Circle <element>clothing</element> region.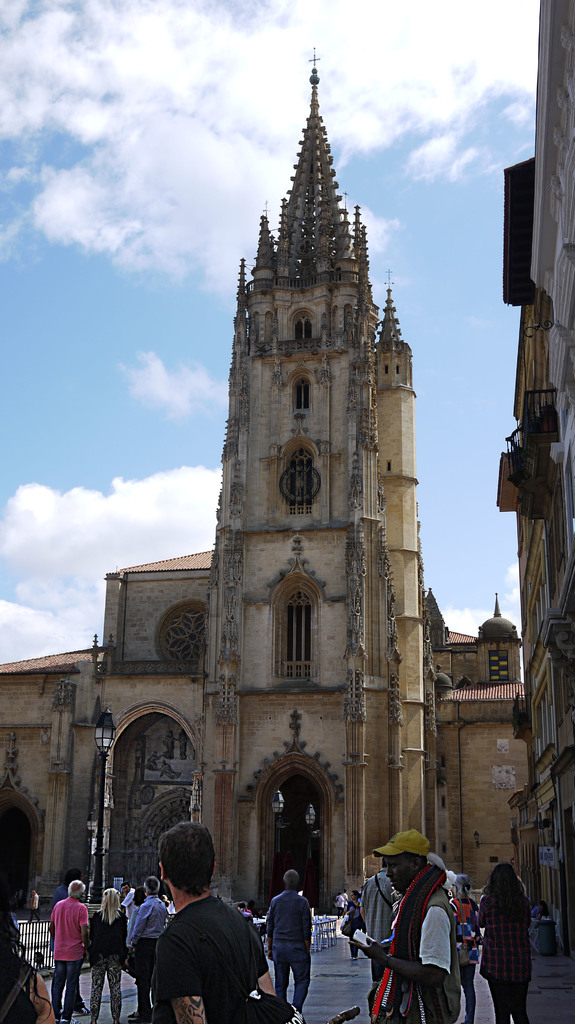
Region: (343, 898, 361, 957).
